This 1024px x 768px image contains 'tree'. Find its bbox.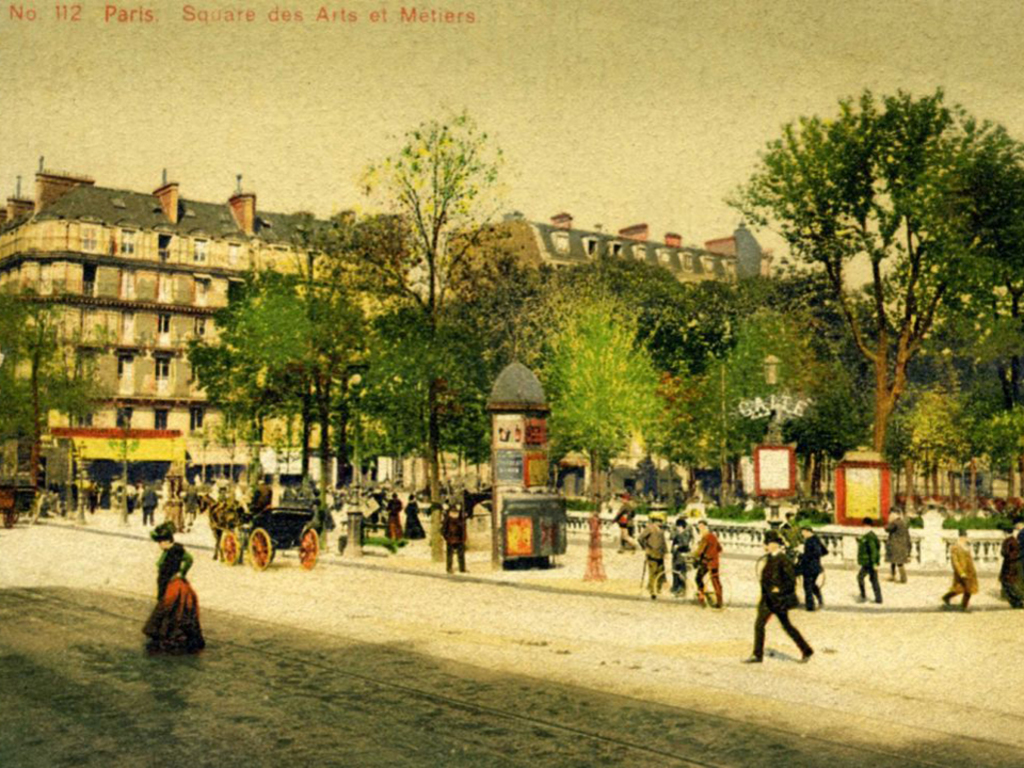
(x1=0, y1=270, x2=119, y2=499).
